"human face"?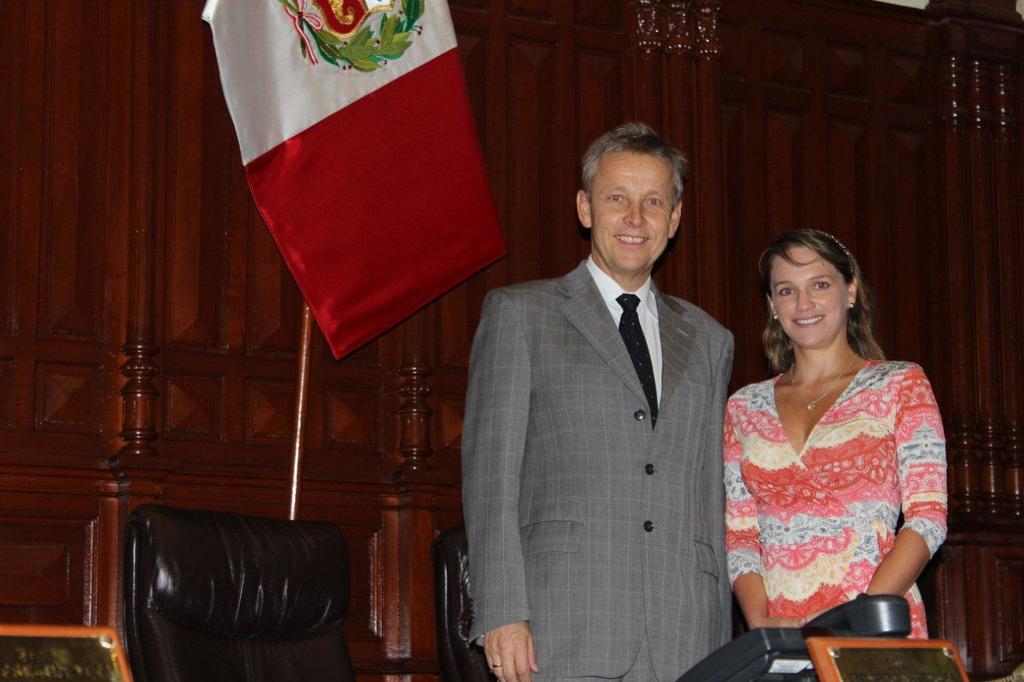
592,150,669,273
